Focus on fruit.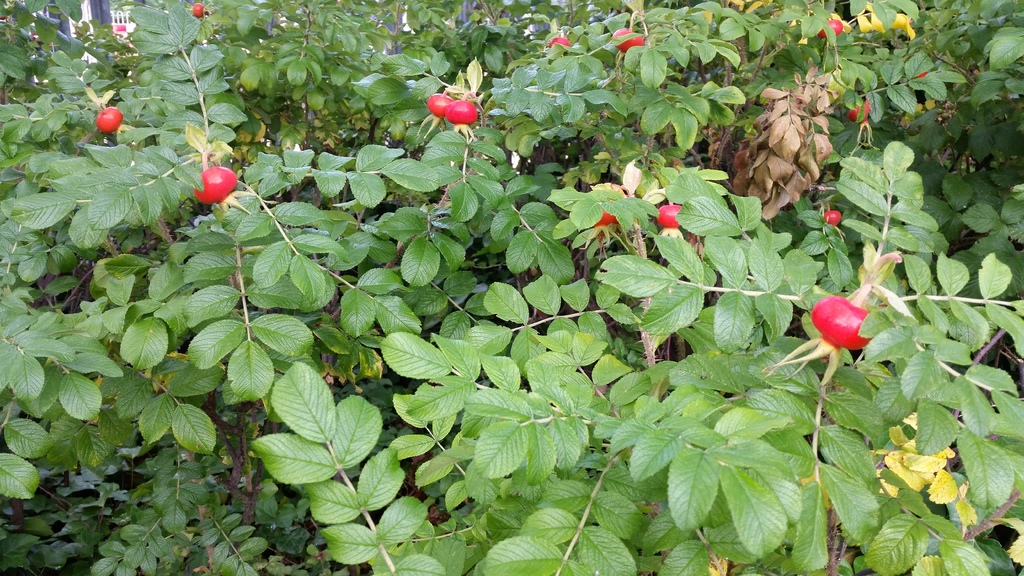
Focused at bbox=[192, 0, 202, 20].
